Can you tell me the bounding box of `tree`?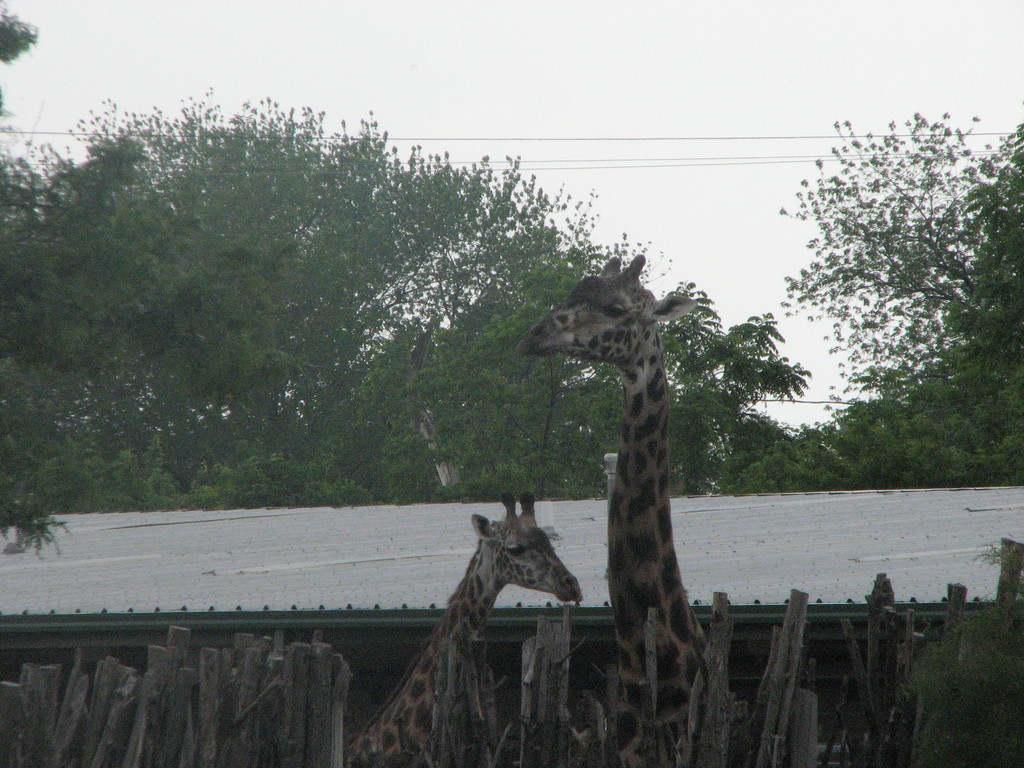
x1=0 y1=77 x2=851 y2=532.
